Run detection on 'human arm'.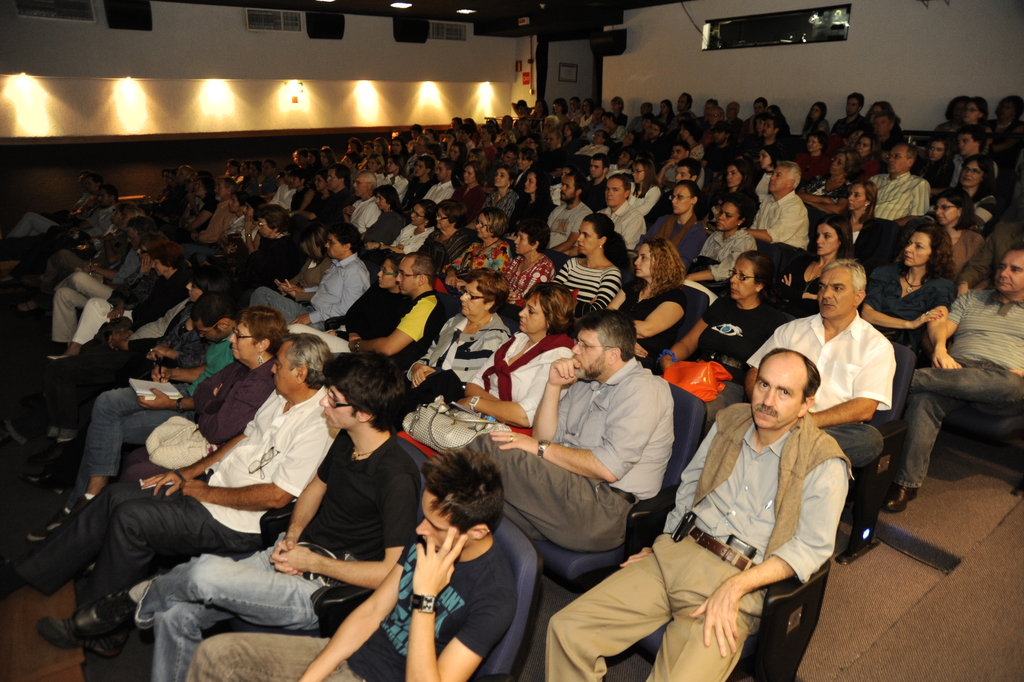
Result: locate(291, 269, 368, 328).
